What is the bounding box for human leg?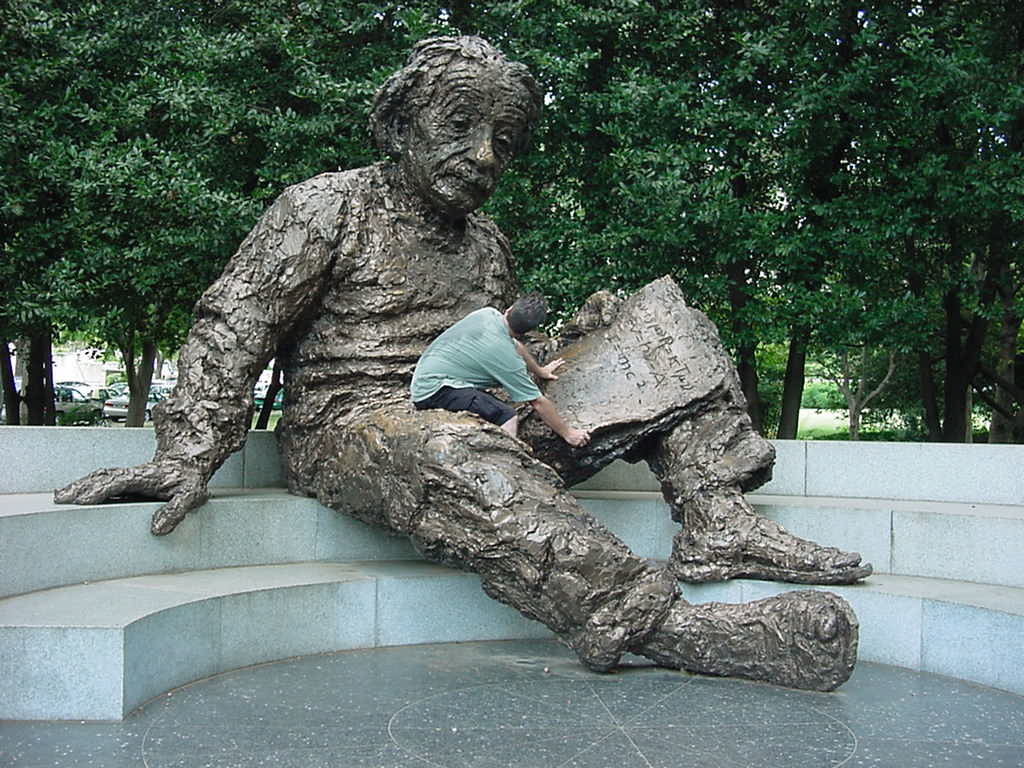
431, 385, 499, 424.
